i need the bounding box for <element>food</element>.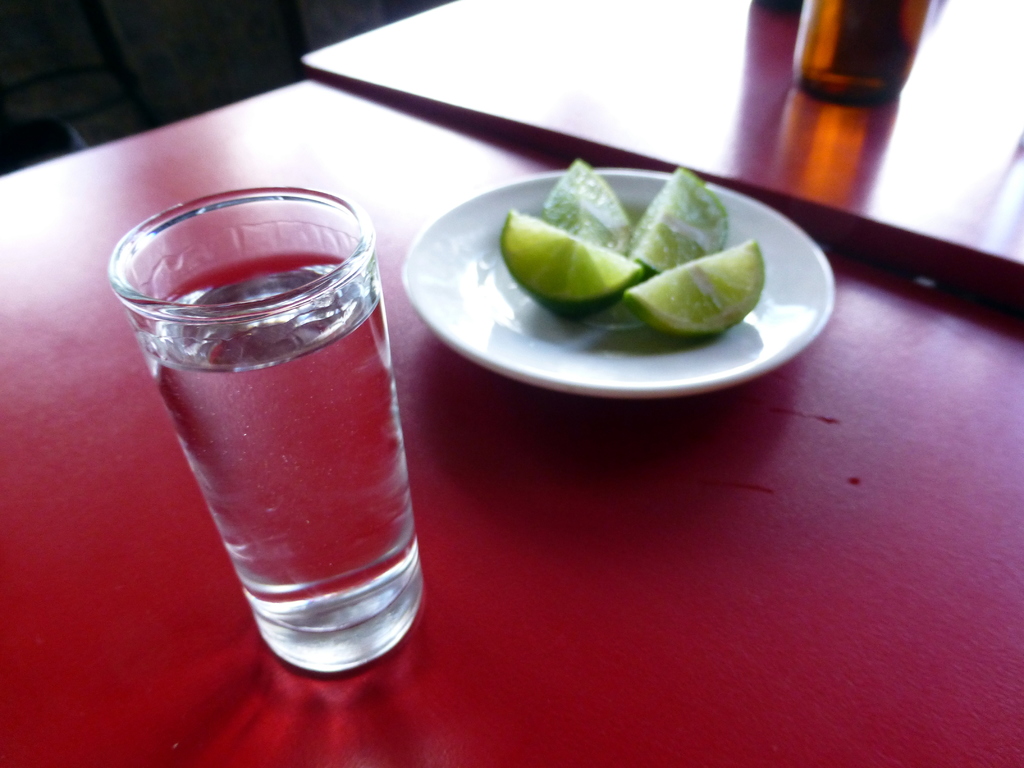
Here it is: {"x1": 483, "y1": 159, "x2": 774, "y2": 329}.
